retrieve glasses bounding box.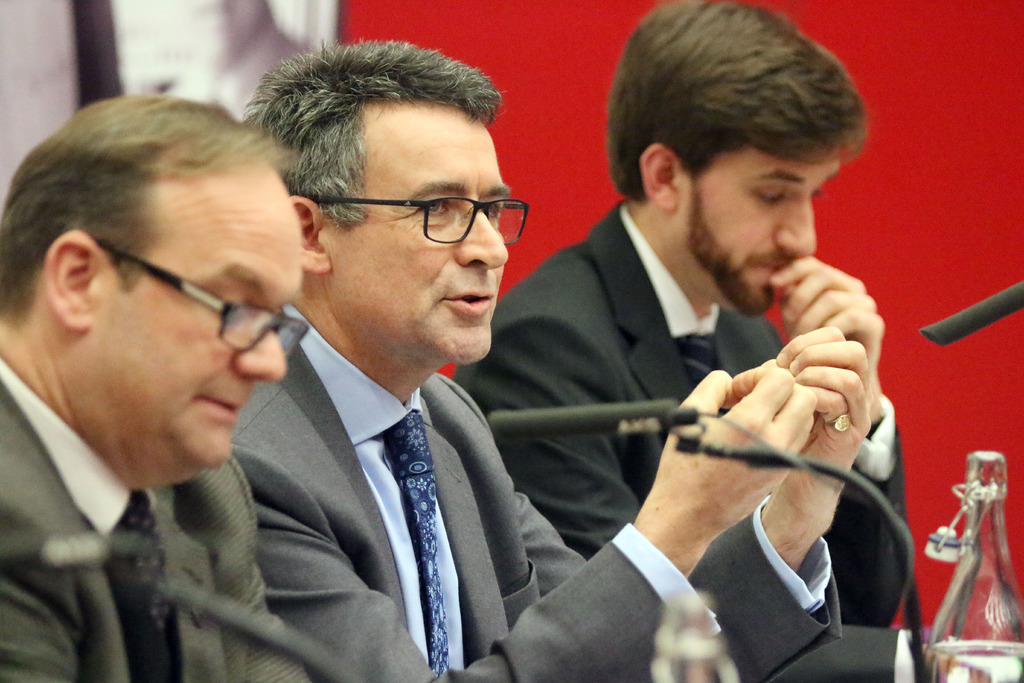
Bounding box: [left=98, top=236, right=309, bottom=359].
